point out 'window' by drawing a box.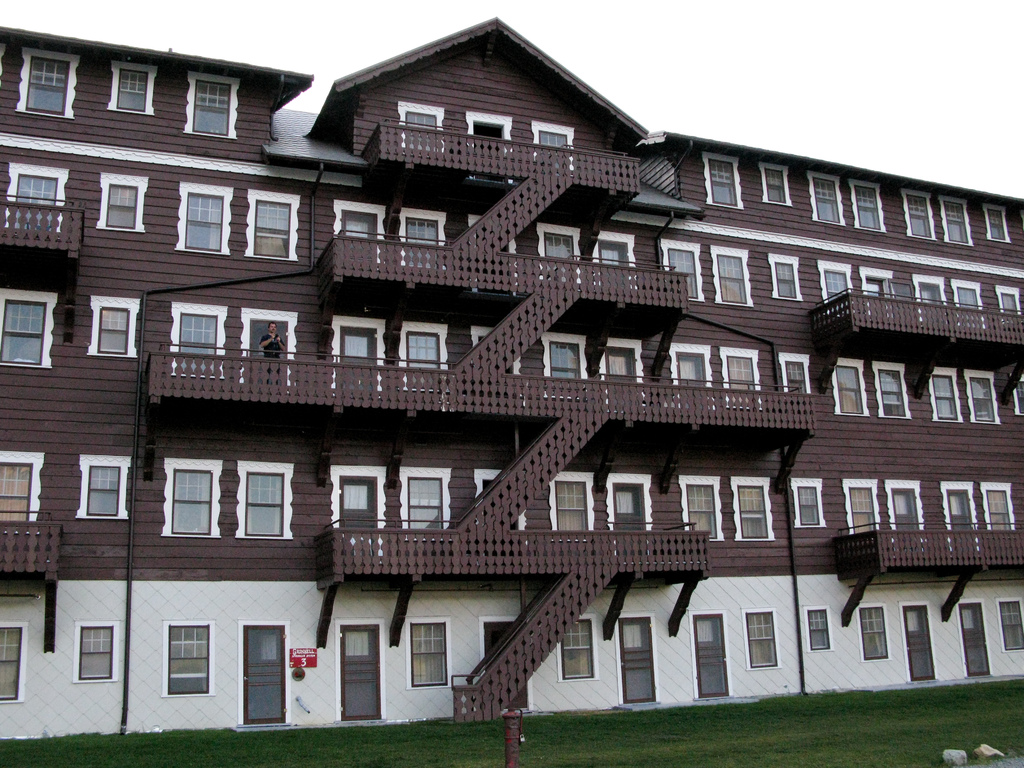
x1=396, y1=316, x2=445, y2=404.
